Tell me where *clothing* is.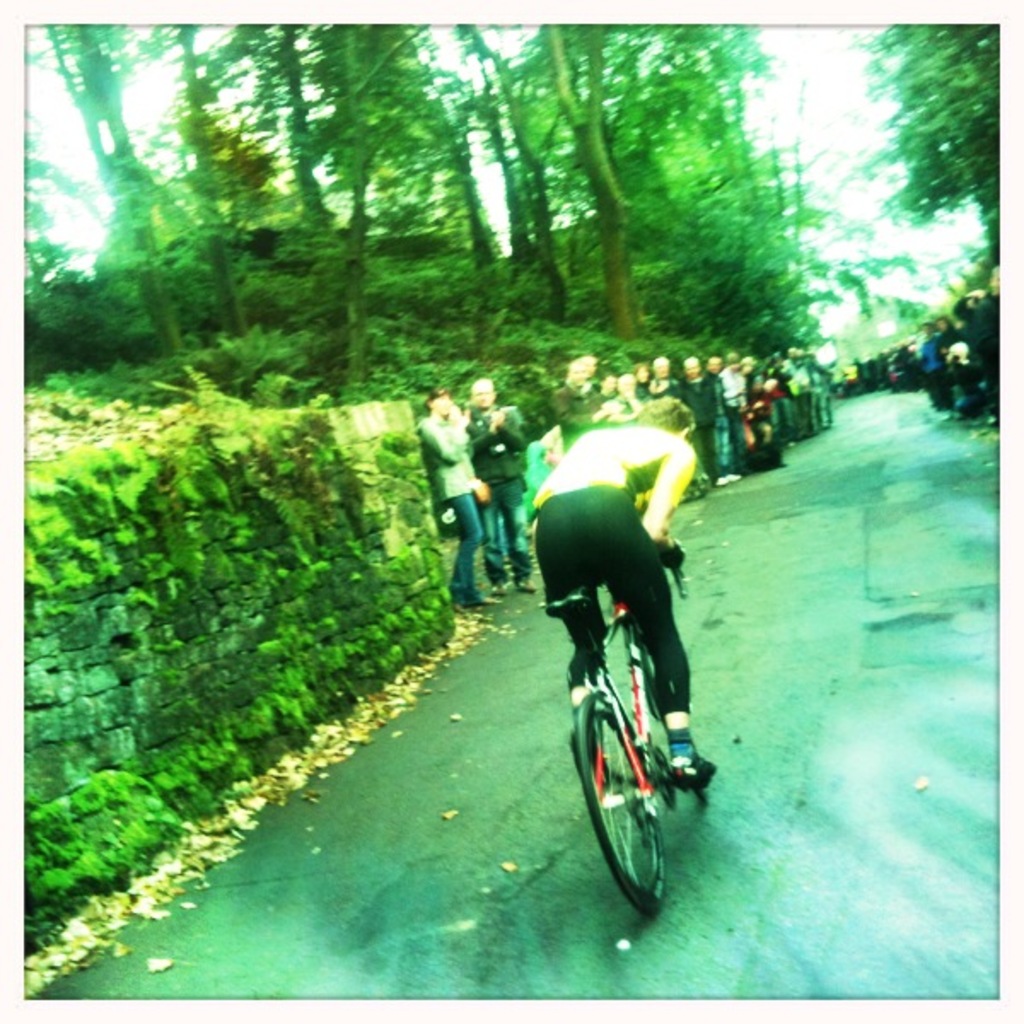
*clothing* is at {"x1": 471, "y1": 408, "x2": 524, "y2": 570}.
